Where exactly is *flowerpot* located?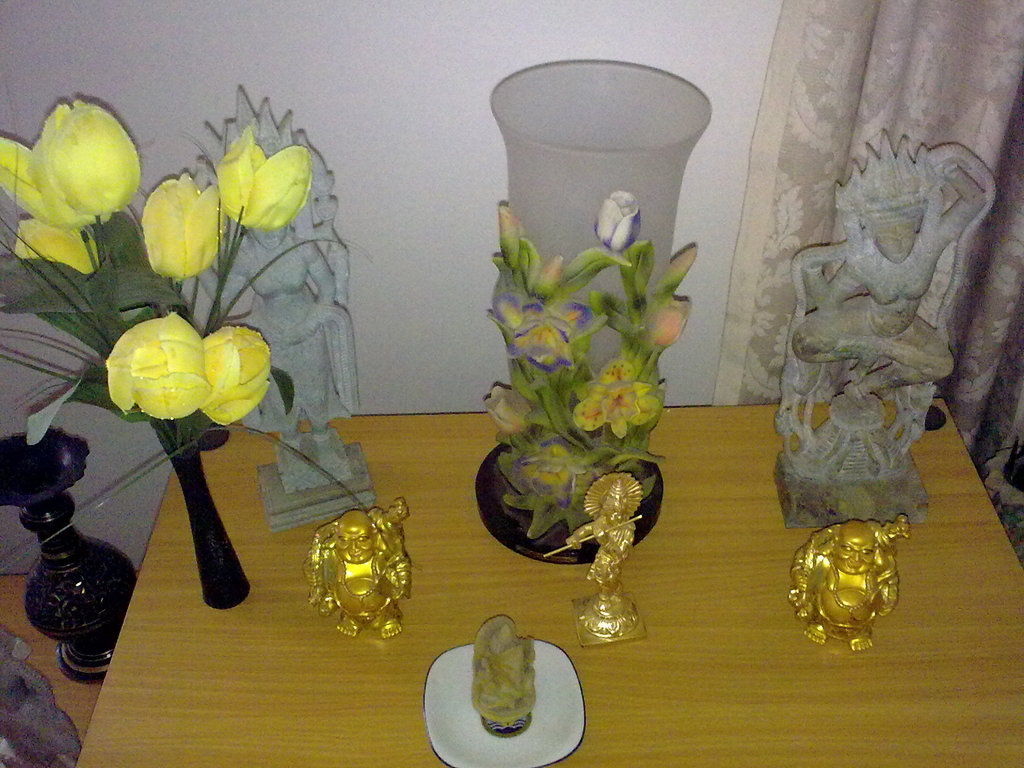
Its bounding box is <region>484, 50, 715, 564</region>.
